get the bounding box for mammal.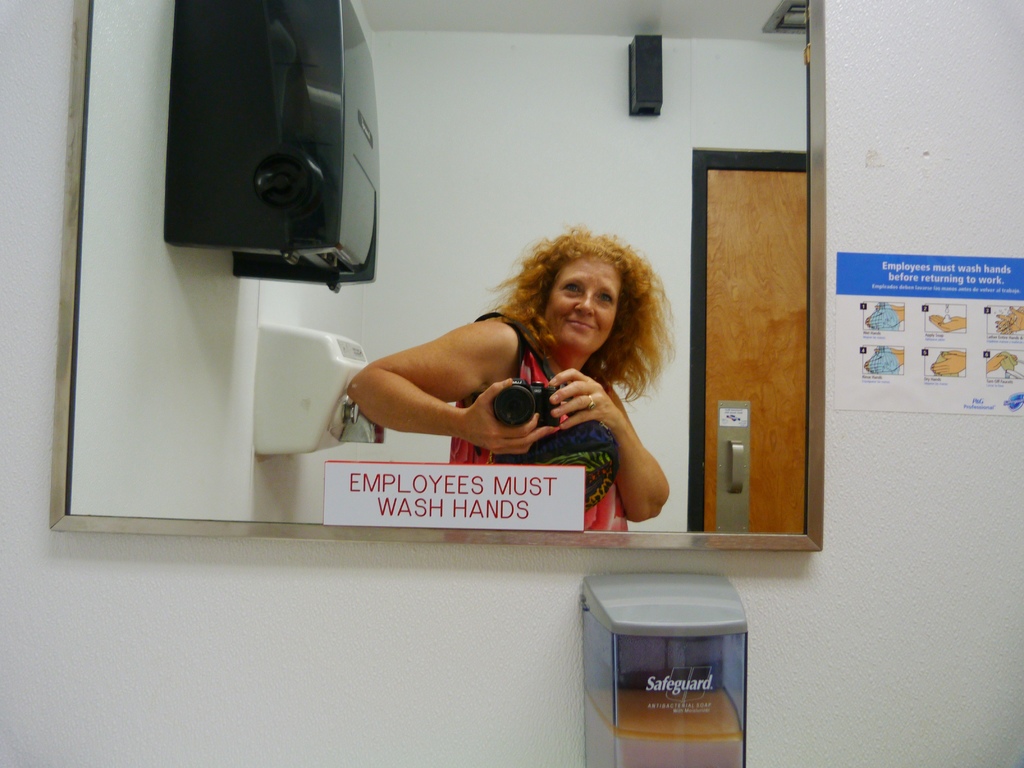
(348,230,678,533).
